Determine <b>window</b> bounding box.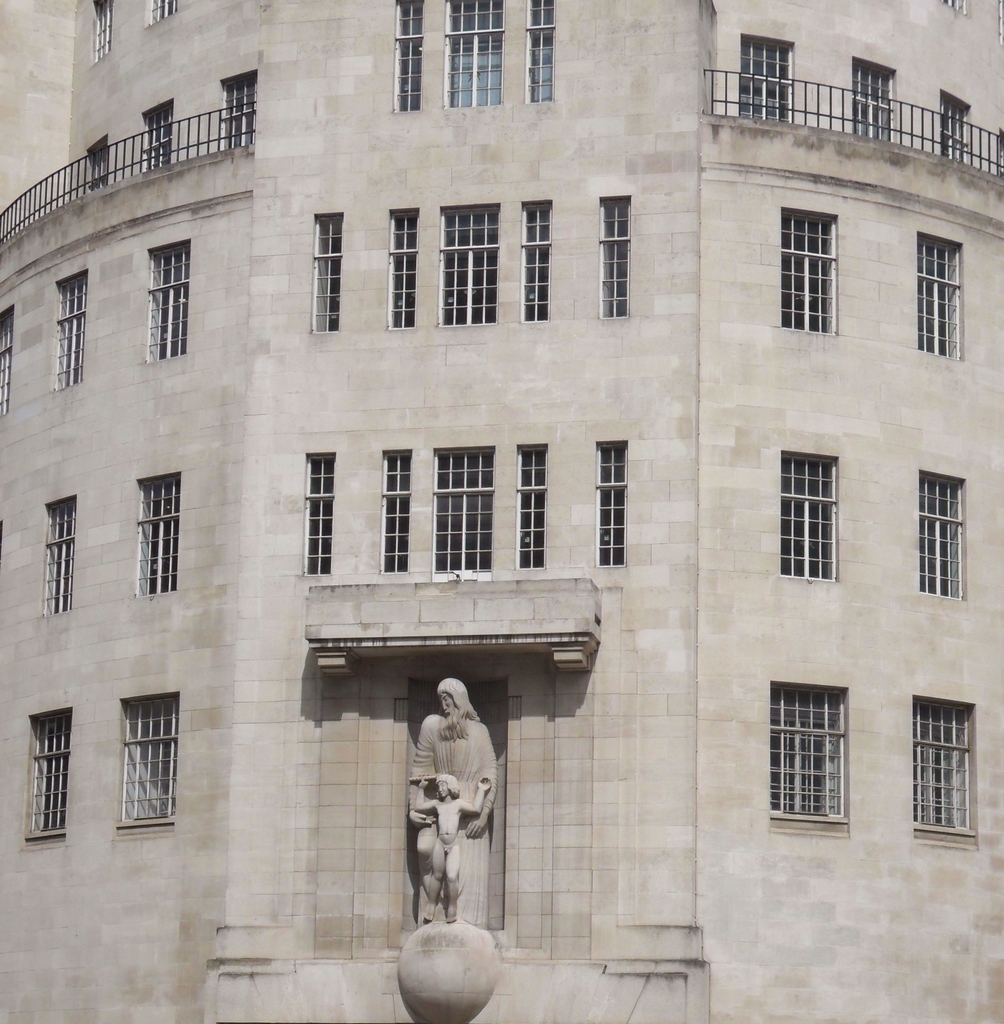
Determined: <region>0, 303, 20, 426</region>.
